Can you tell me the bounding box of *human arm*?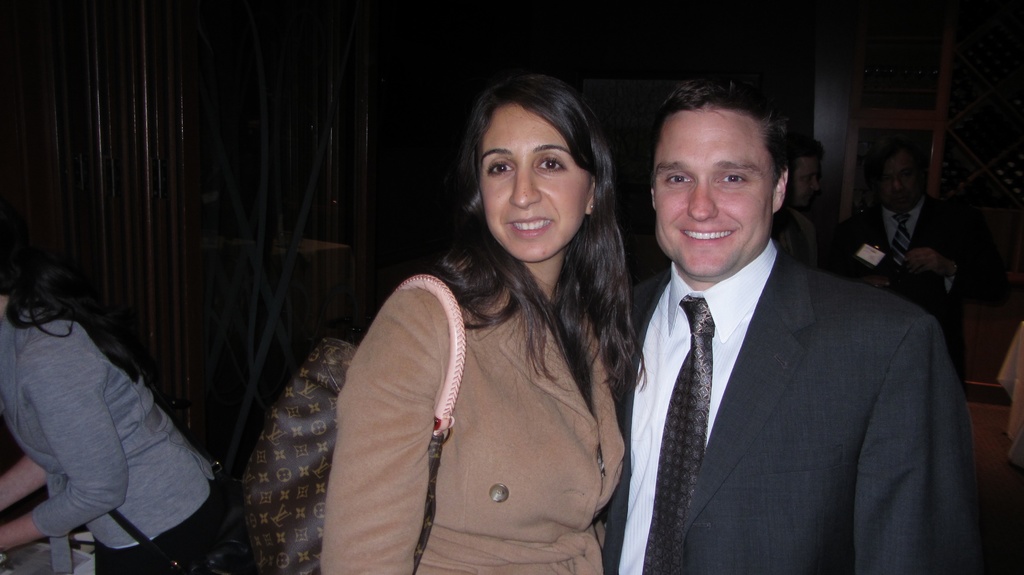
pyautogui.locateOnScreen(0, 455, 49, 510).
